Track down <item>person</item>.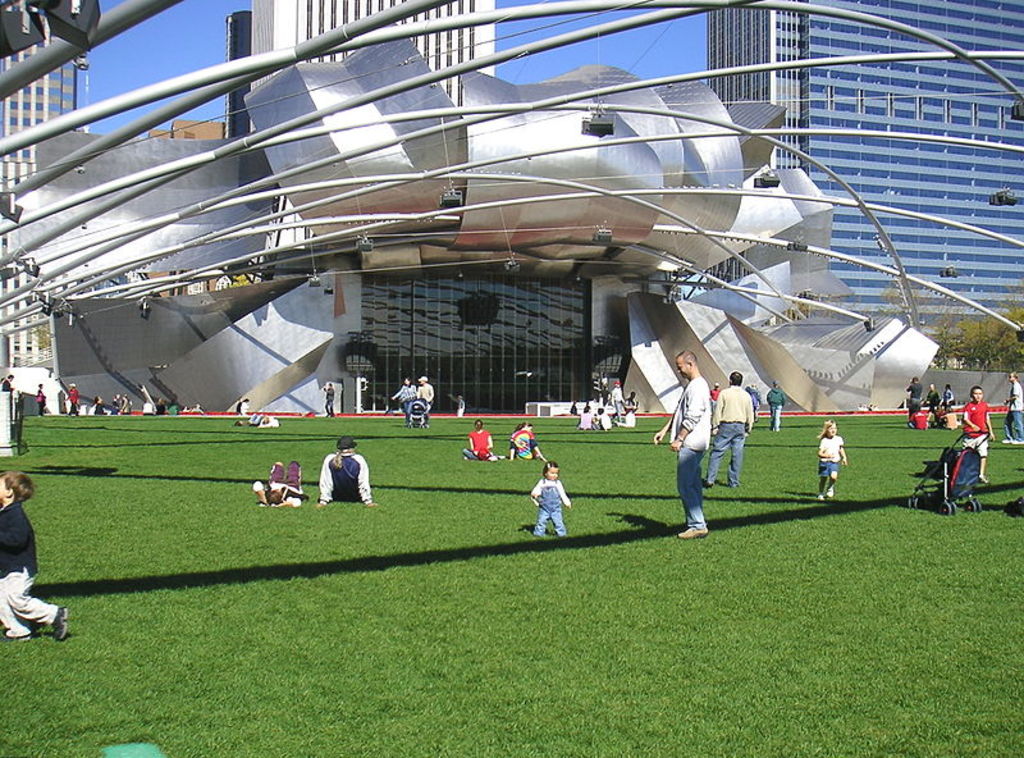
Tracked to (141, 401, 156, 414).
